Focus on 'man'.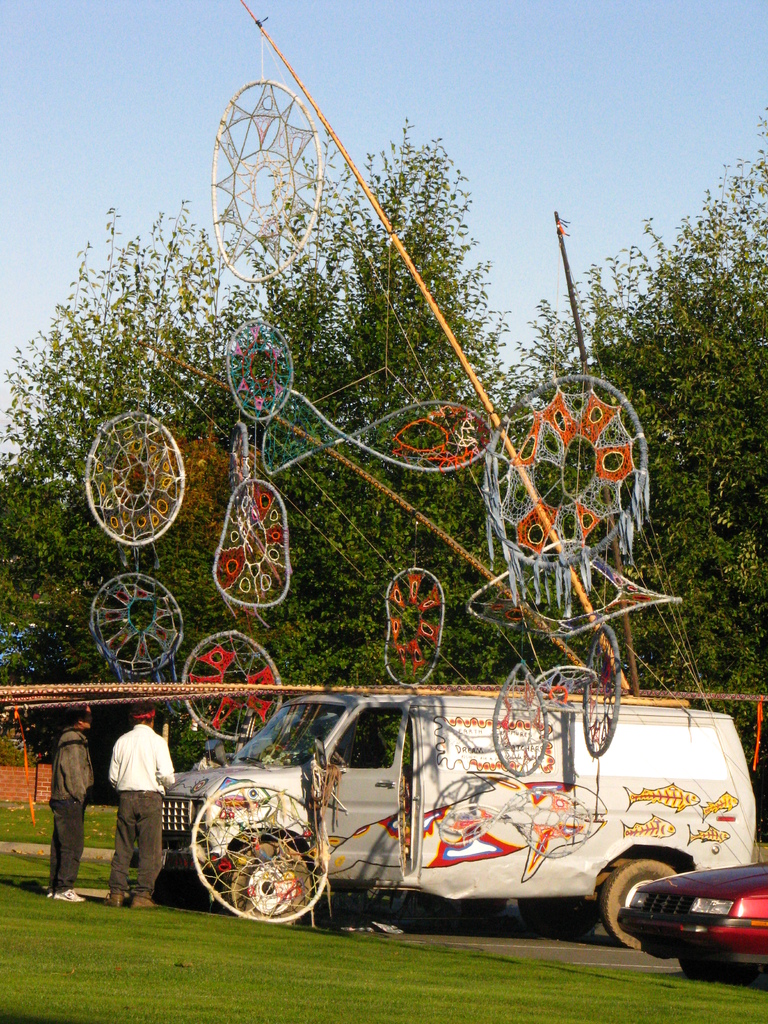
Focused at 51 709 97 903.
